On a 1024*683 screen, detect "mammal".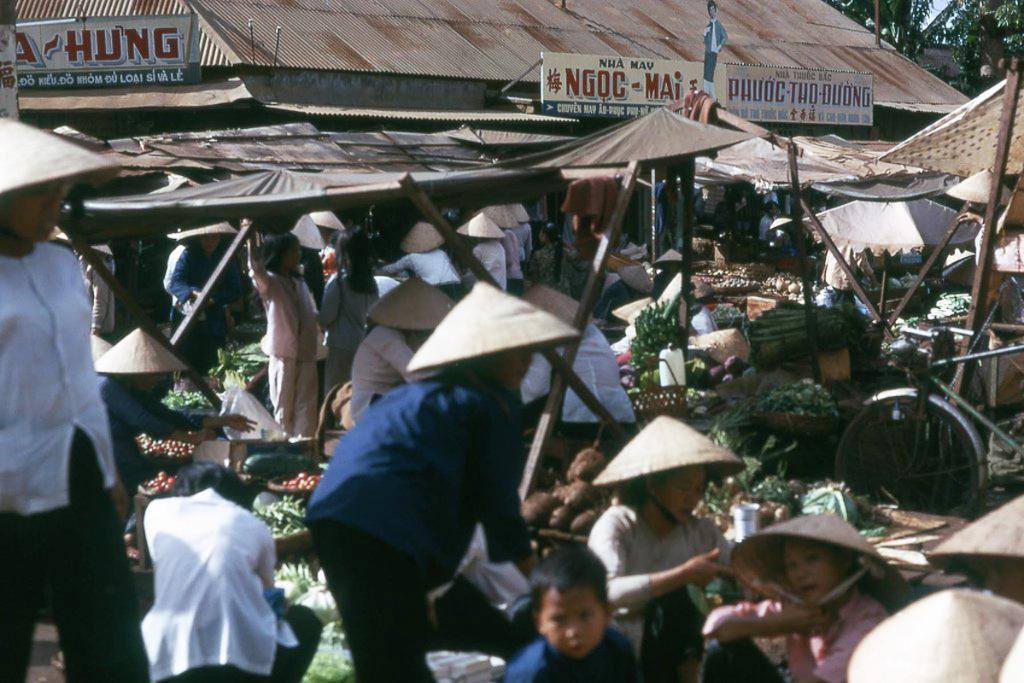
471,203,521,273.
